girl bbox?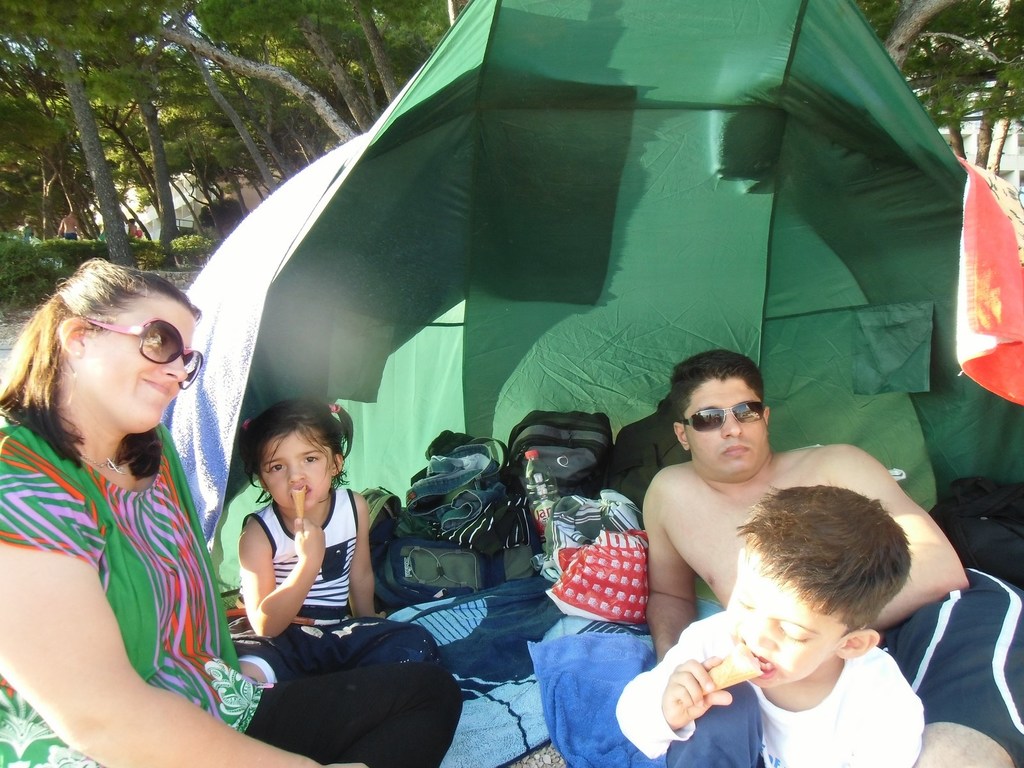
bbox=(232, 393, 437, 687)
